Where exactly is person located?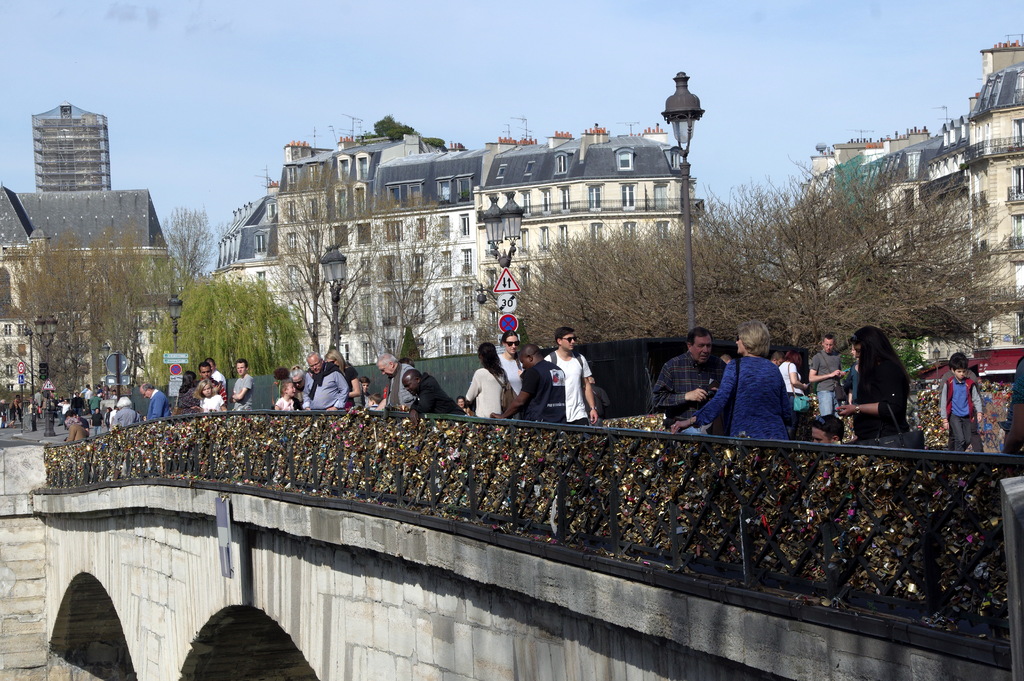
Its bounding box is l=460, t=343, r=517, b=416.
